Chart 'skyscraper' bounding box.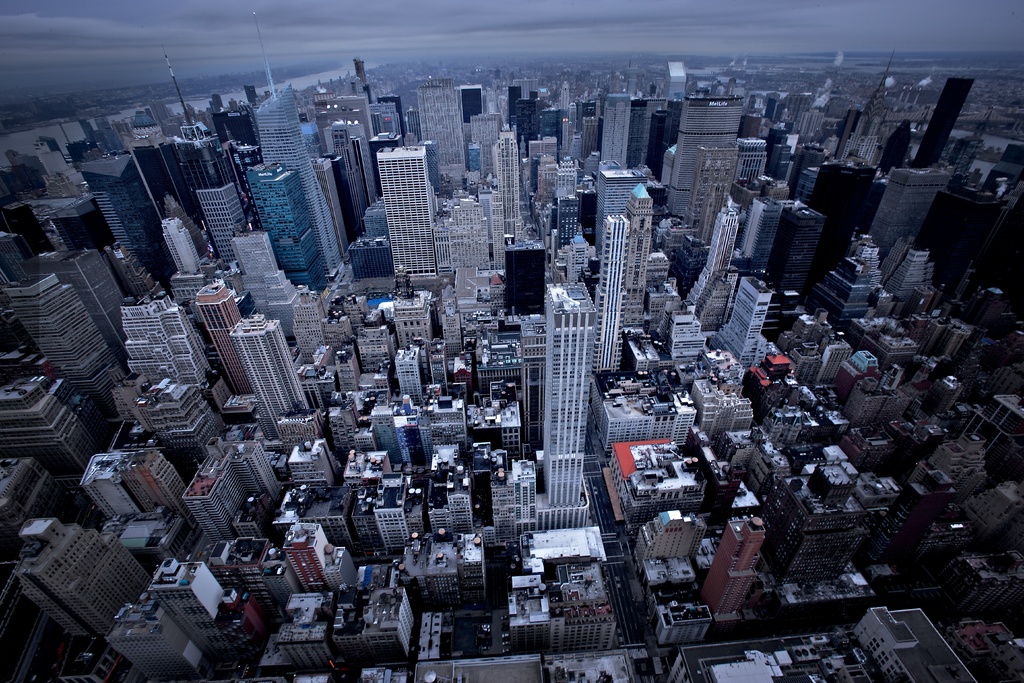
Charted: [596,217,625,373].
